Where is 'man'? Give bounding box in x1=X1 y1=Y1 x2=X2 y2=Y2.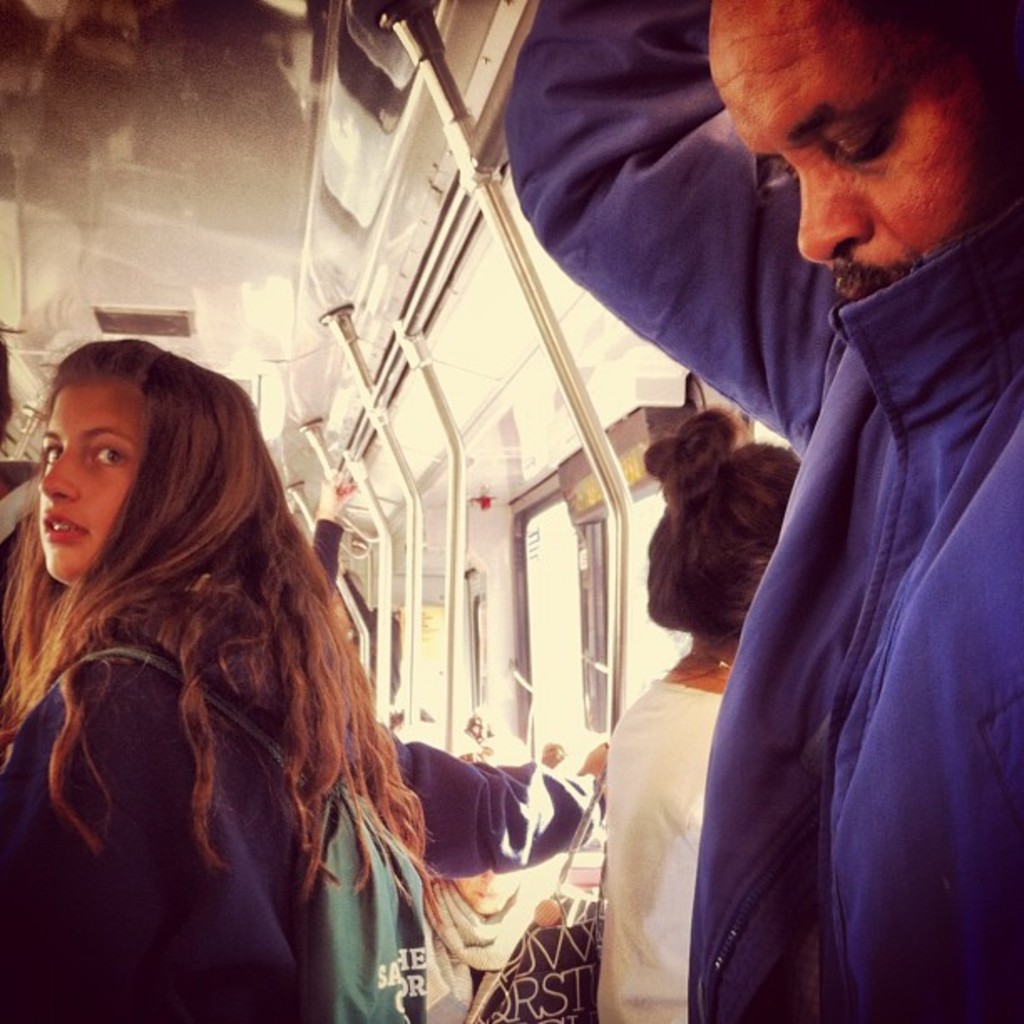
x1=504 y1=0 x2=1022 y2=1022.
